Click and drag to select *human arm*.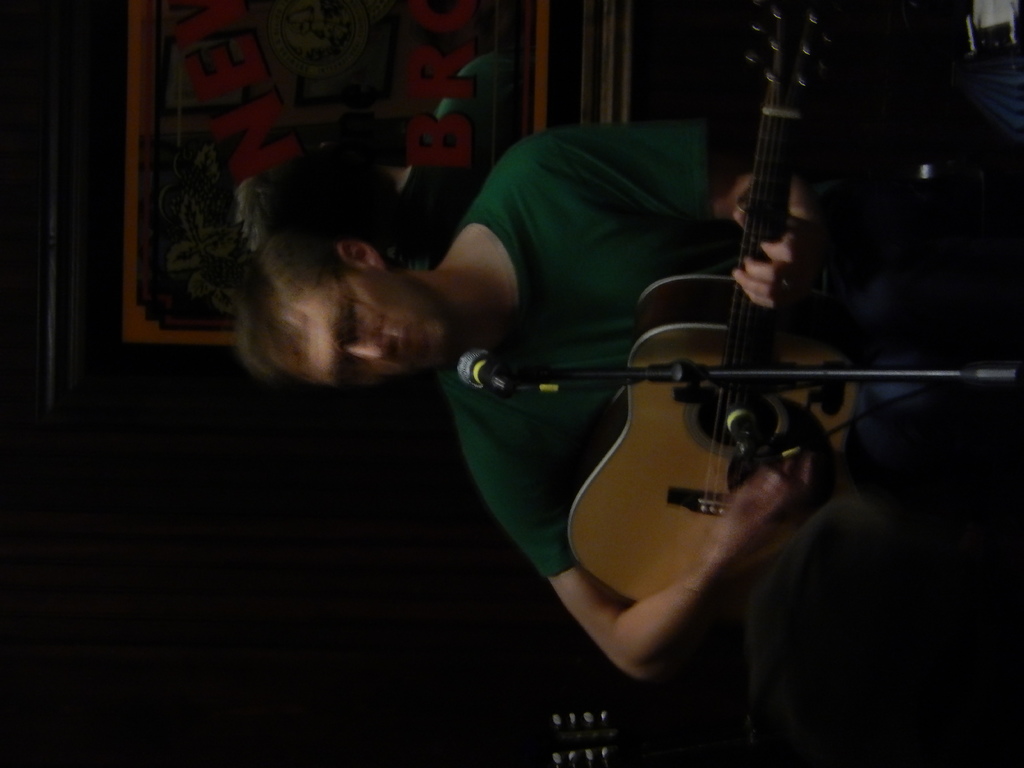
Selection: detection(547, 124, 811, 314).
